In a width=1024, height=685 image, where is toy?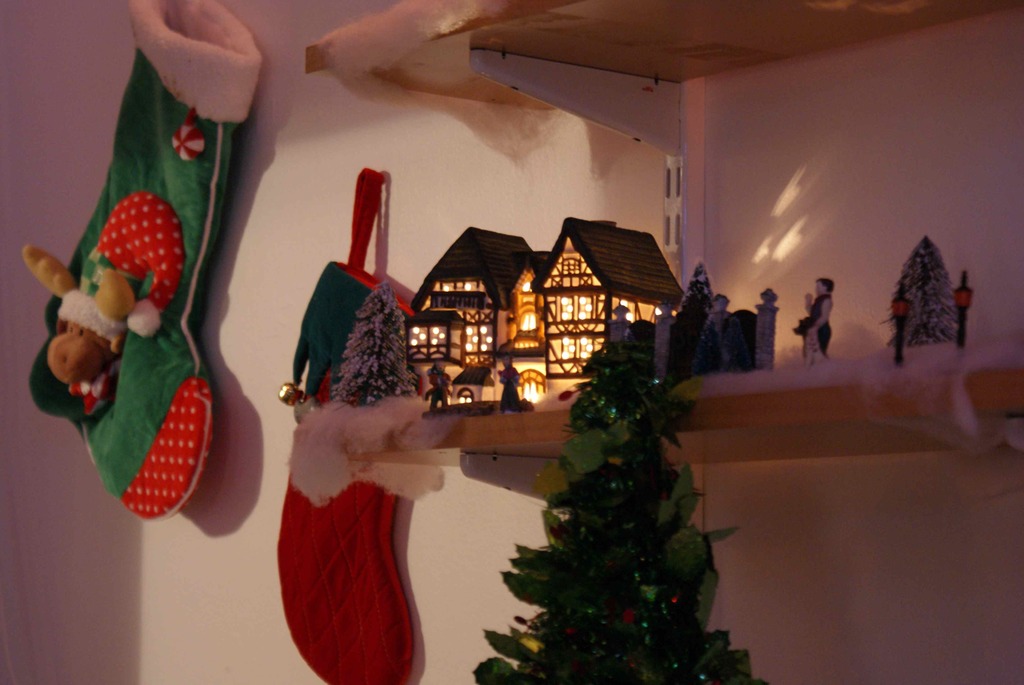
left=886, top=242, right=945, bottom=354.
